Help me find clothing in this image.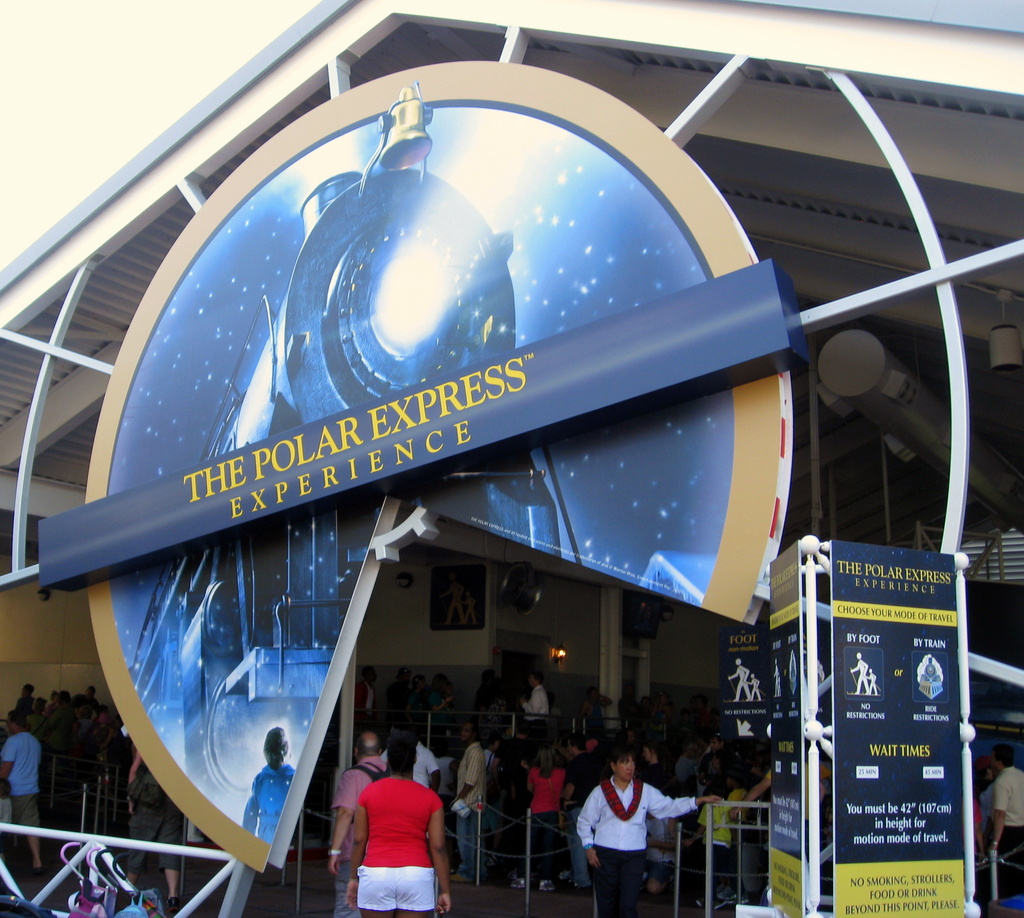
Found it: (left=129, top=767, right=185, bottom=874).
